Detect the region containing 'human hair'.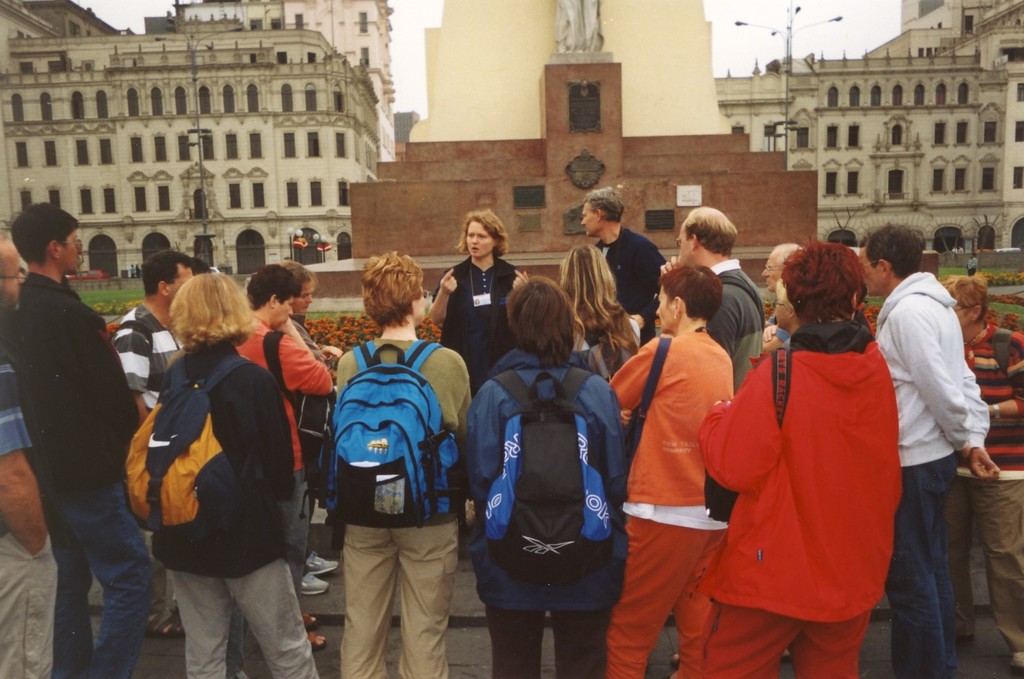
crop(584, 185, 626, 222).
